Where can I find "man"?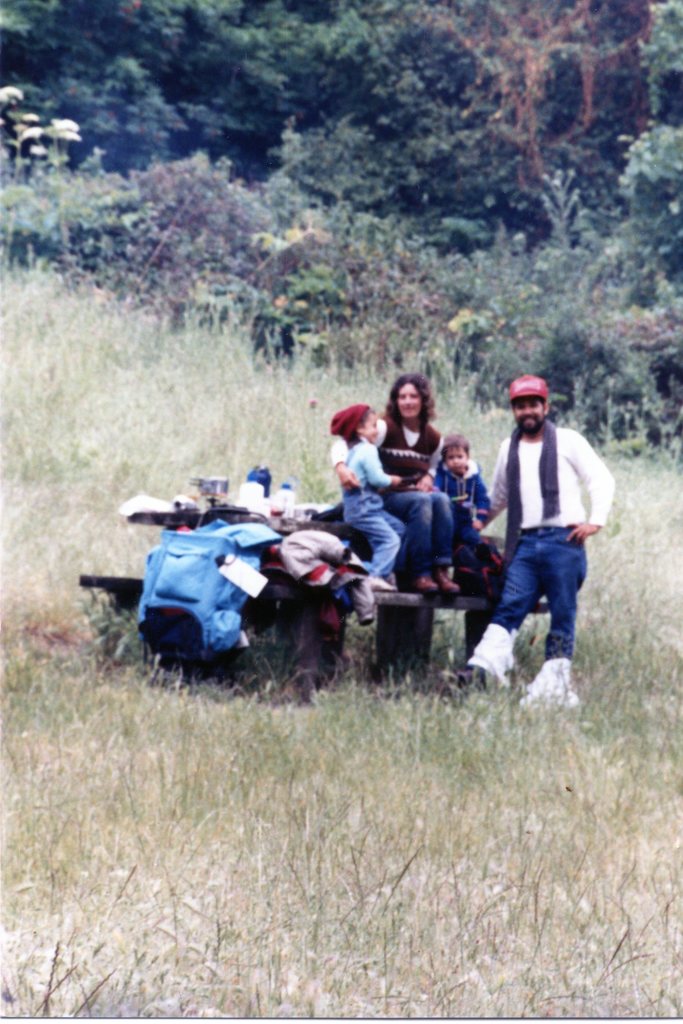
You can find it at [left=475, top=375, right=618, bottom=701].
